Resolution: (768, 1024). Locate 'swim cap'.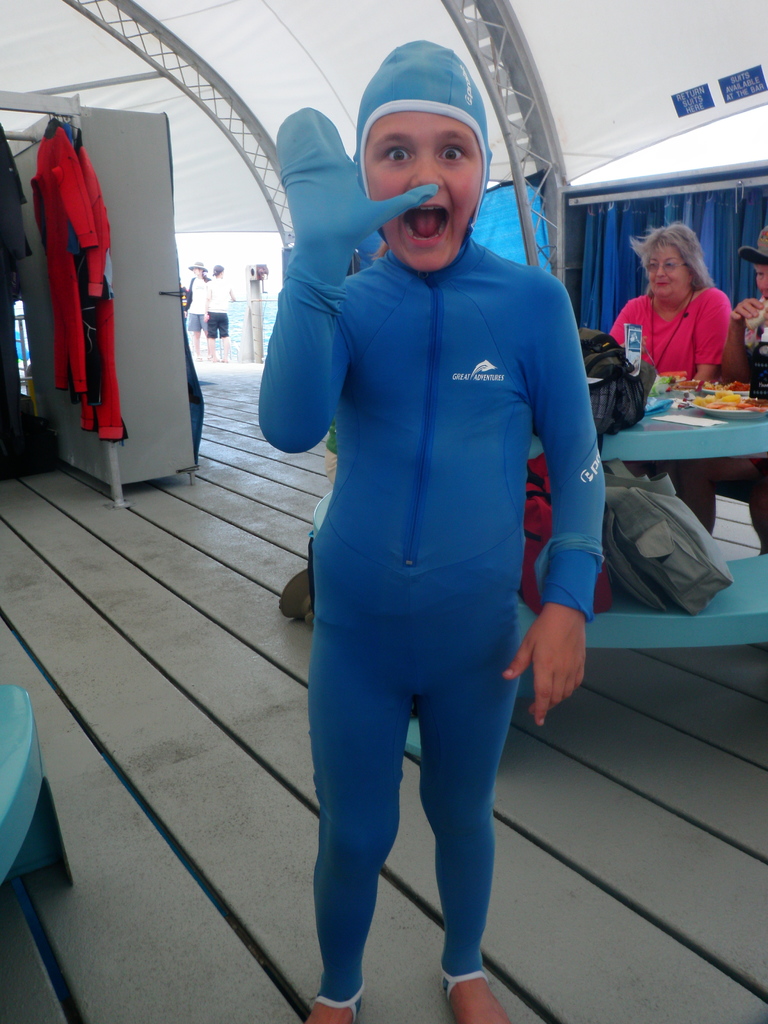
(352,35,493,223).
